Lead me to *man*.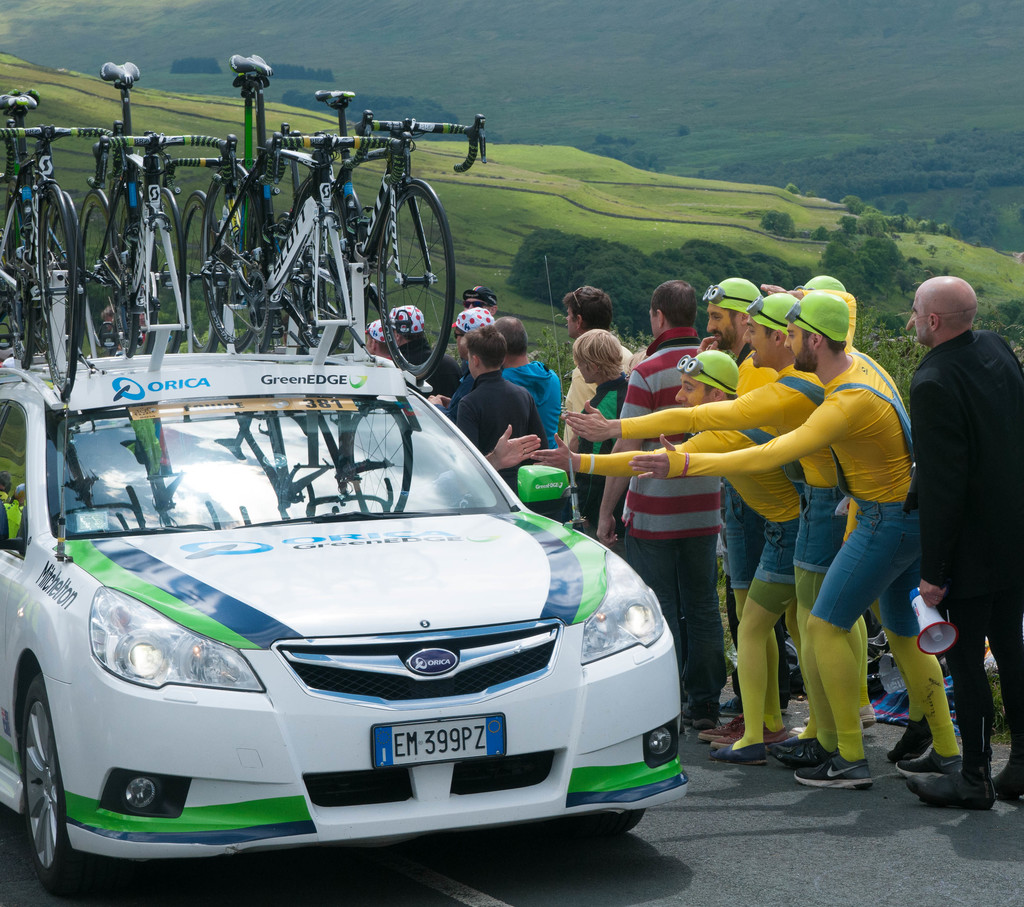
Lead to left=627, top=289, right=961, bottom=794.
